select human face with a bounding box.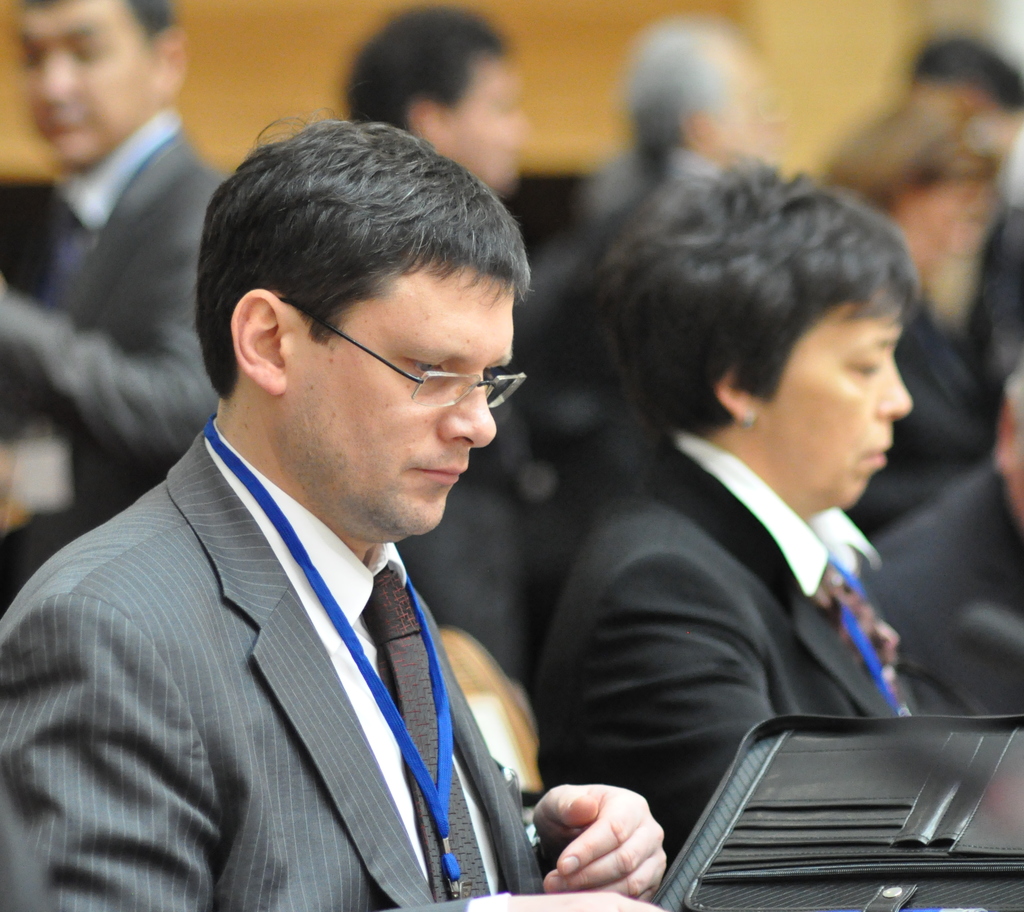
region(781, 299, 906, 509).
